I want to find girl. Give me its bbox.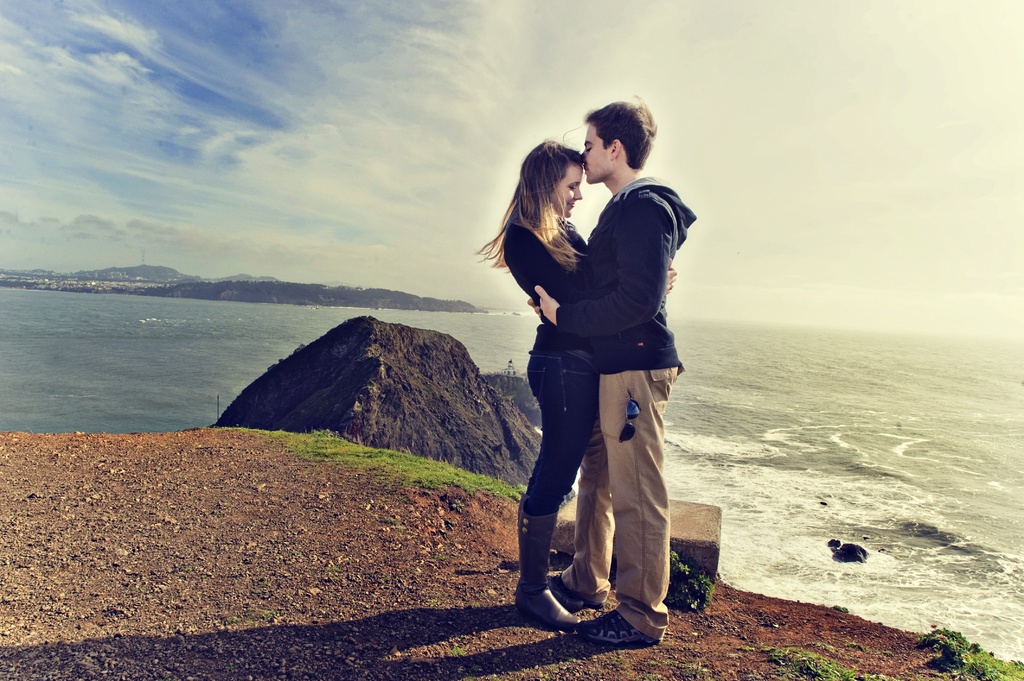
Rect(476, 140, 679, 623).
